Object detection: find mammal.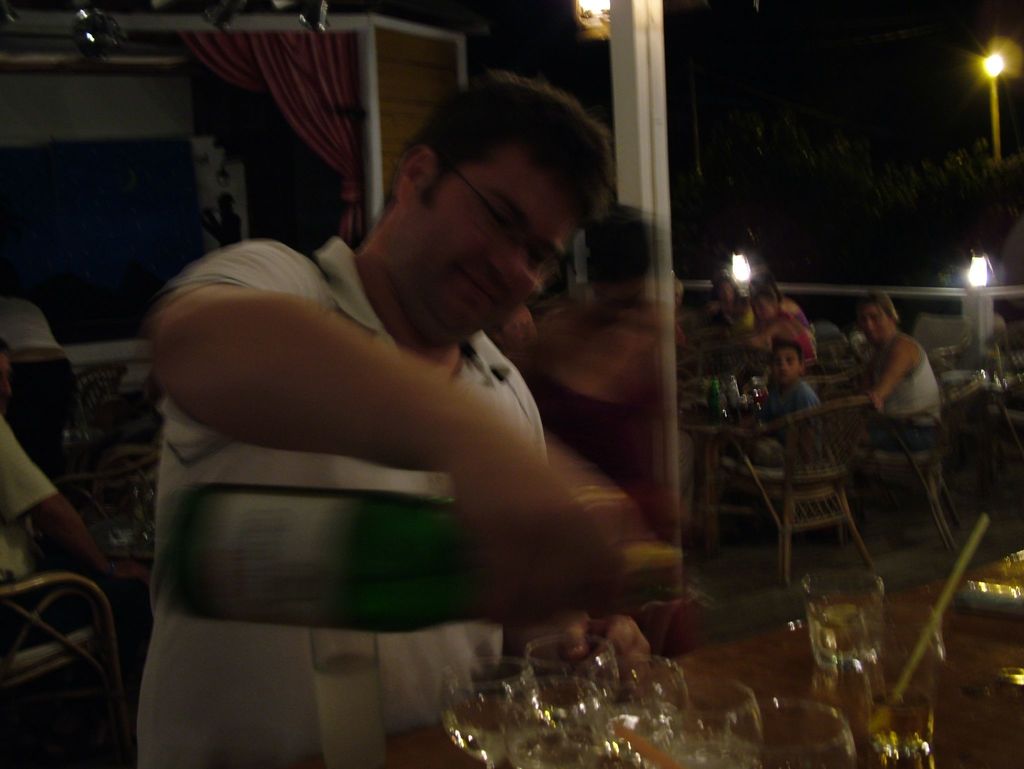
locate(0, 333, 154, 768).
